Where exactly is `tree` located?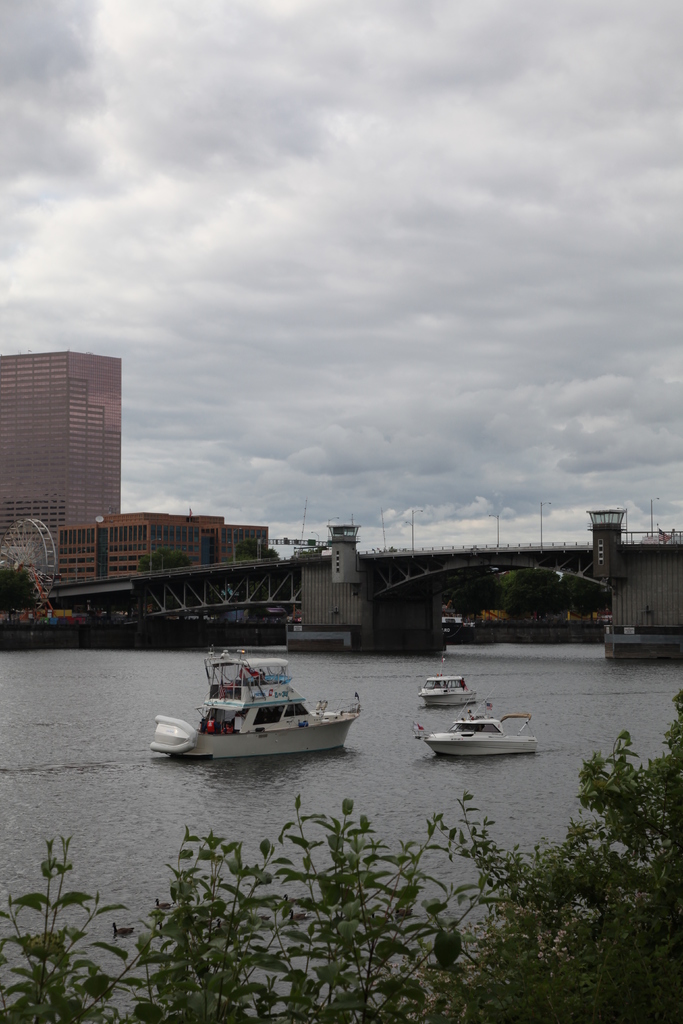
Its bounding box is <box>562,573,614,622</box>.
